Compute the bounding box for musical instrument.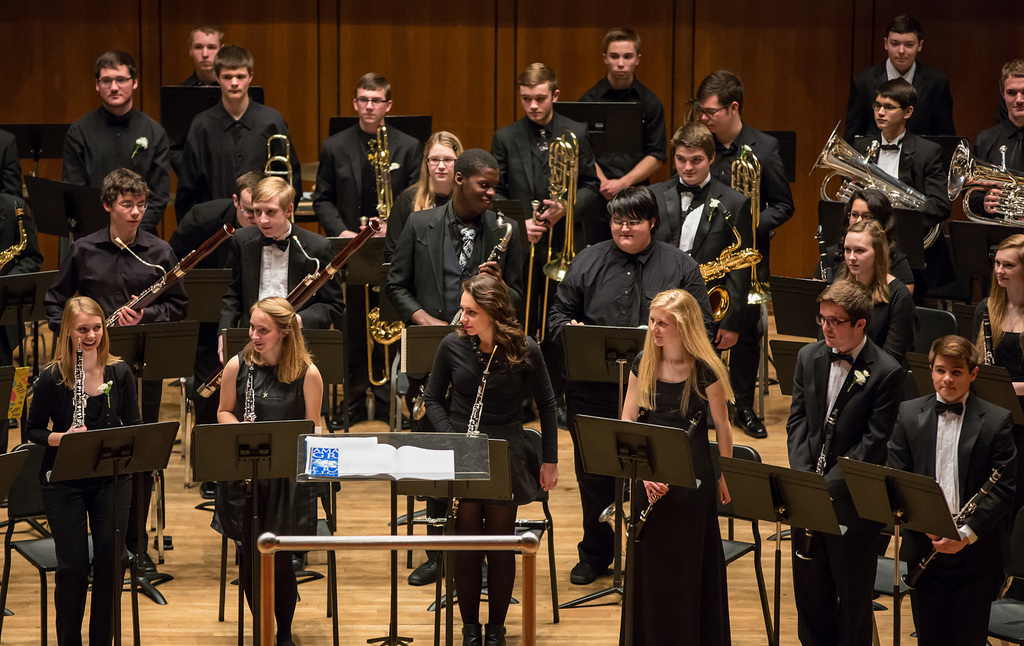
box(900, 458, 1011, 596).
